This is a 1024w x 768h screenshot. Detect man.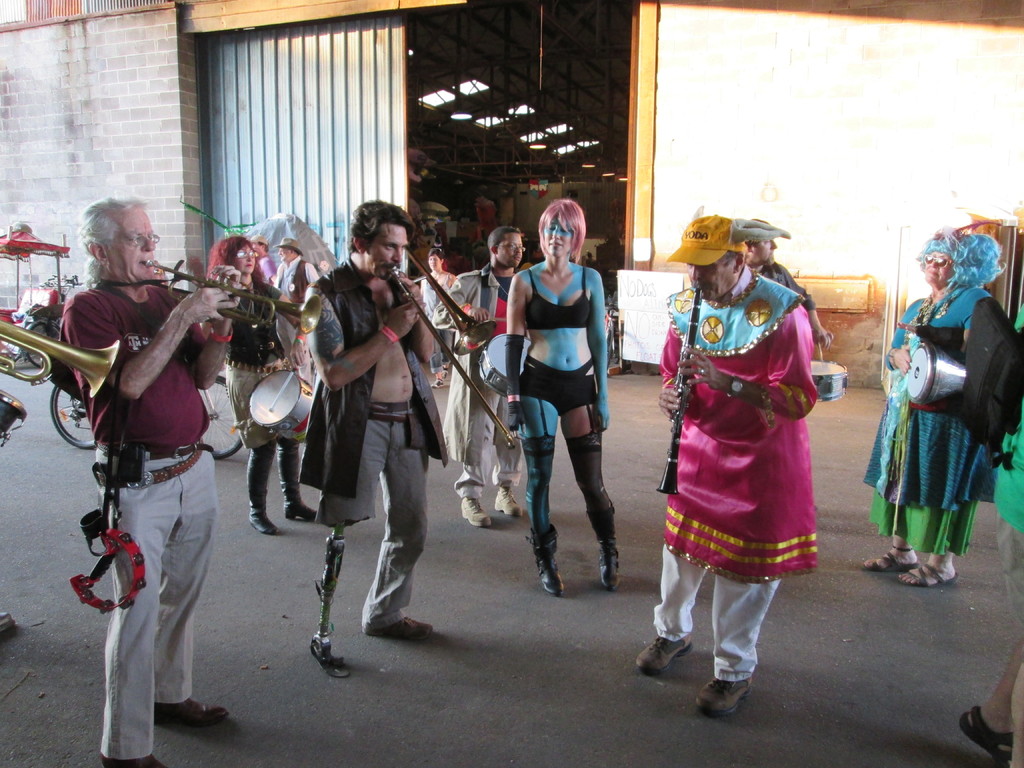
<region>59, 193, 240, 742</region>.
